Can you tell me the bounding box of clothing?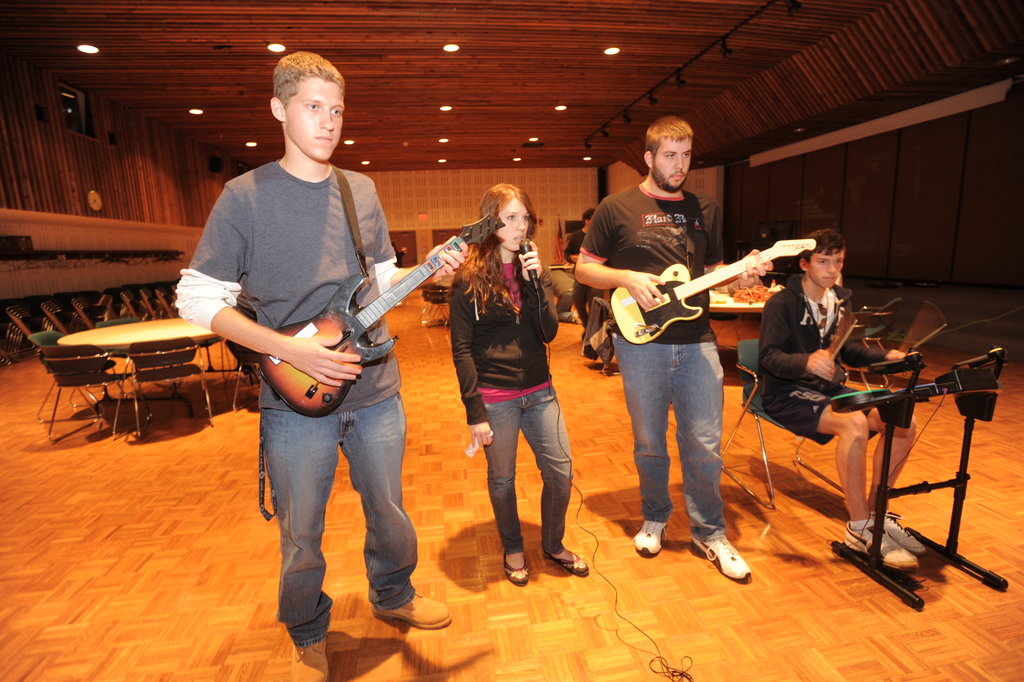
{"left": 451, "top": 243, "right": 580, "bottom": 549}.
